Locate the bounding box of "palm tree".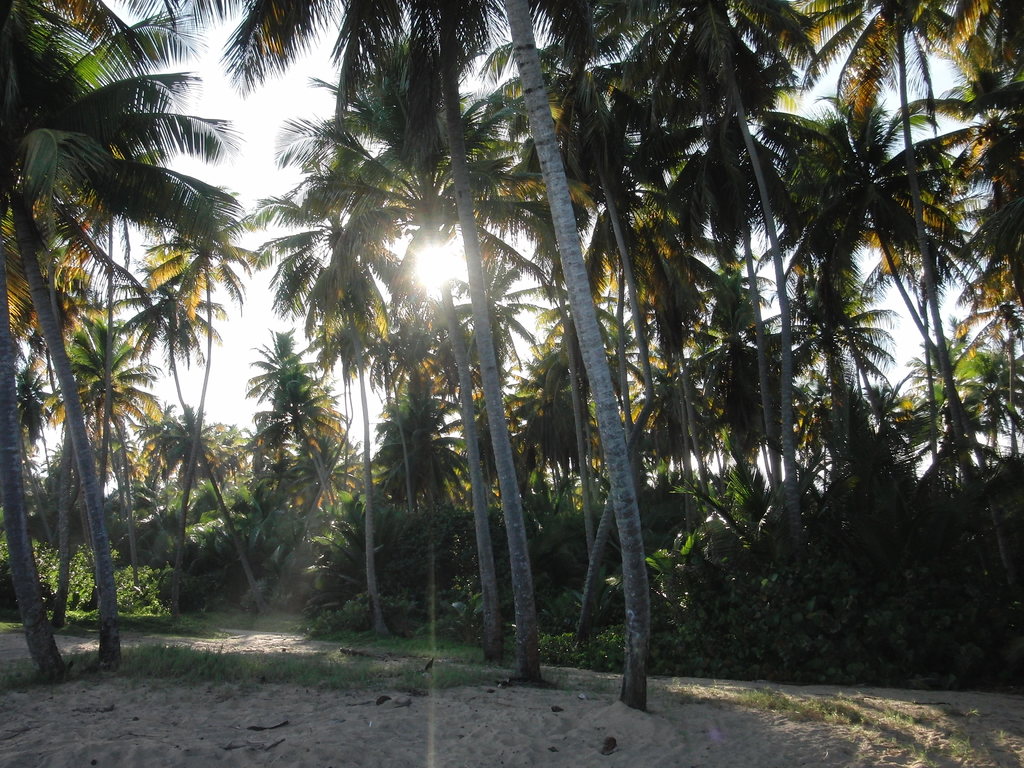
Bounding box: (817, 12, 957, 655).
